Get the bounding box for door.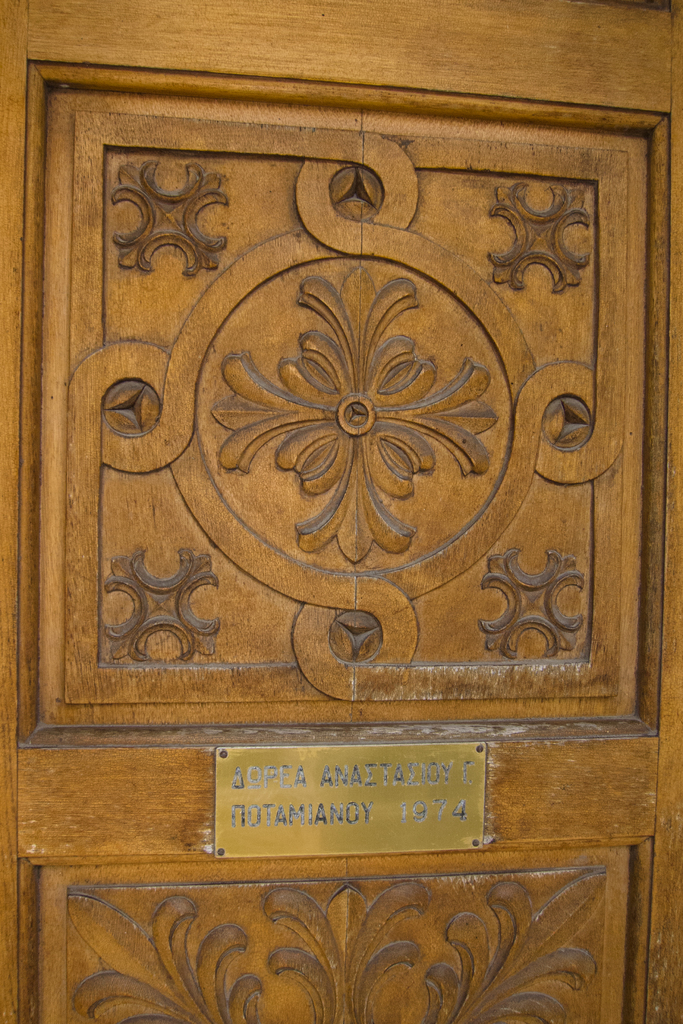
bbox(51, 79, 639, 946).
